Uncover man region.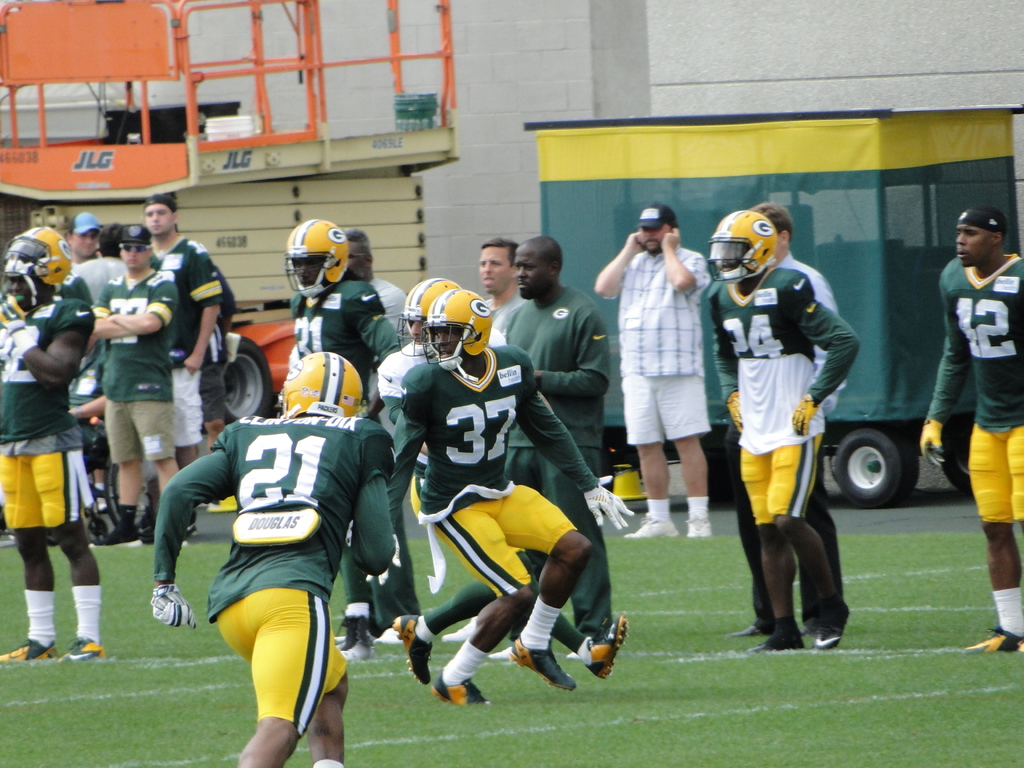
Uncovered: 705 209 852 662.
